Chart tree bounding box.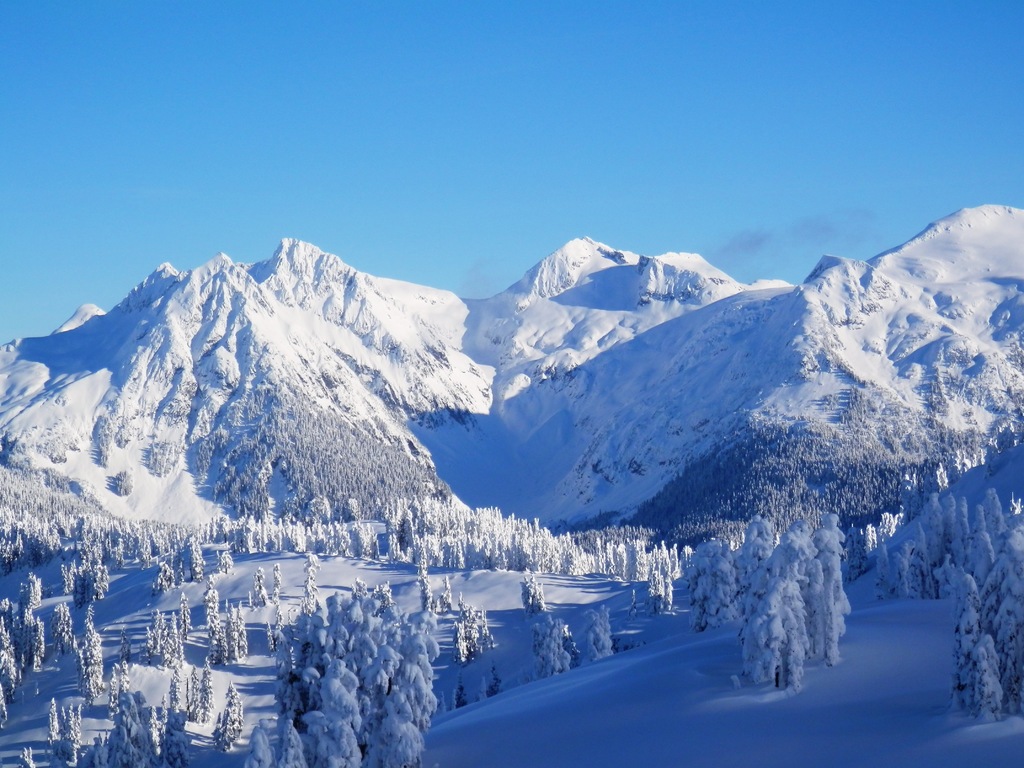
Charted: box(63, 612, 118, 695).
